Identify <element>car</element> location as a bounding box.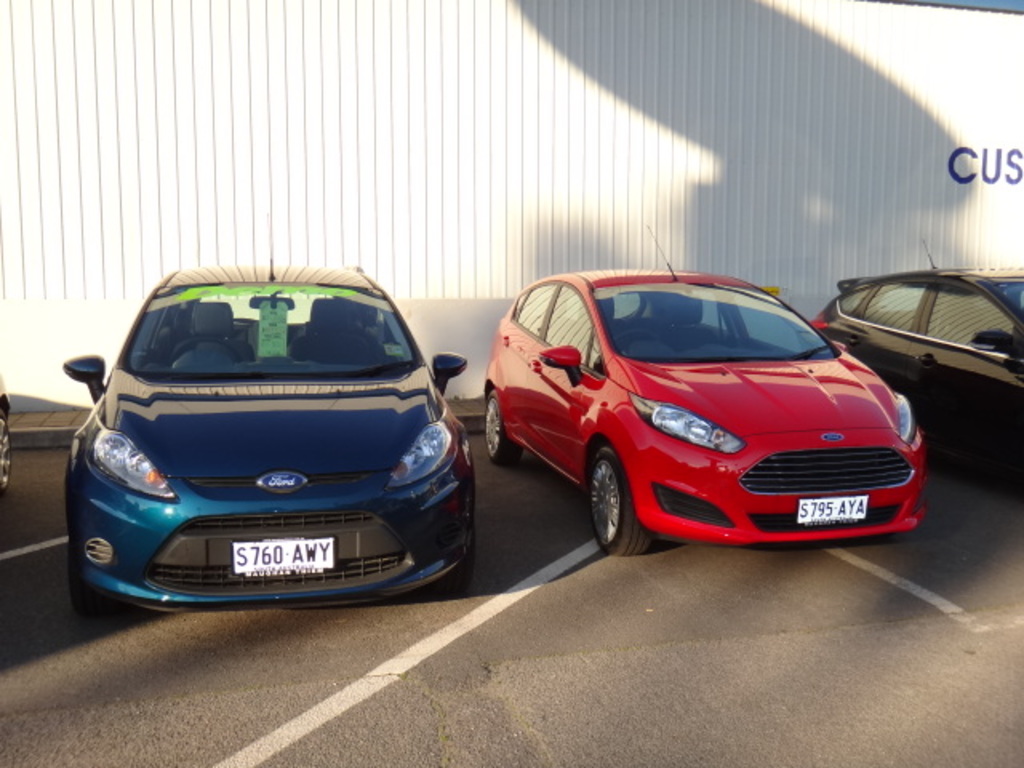
0:378:11:502.
